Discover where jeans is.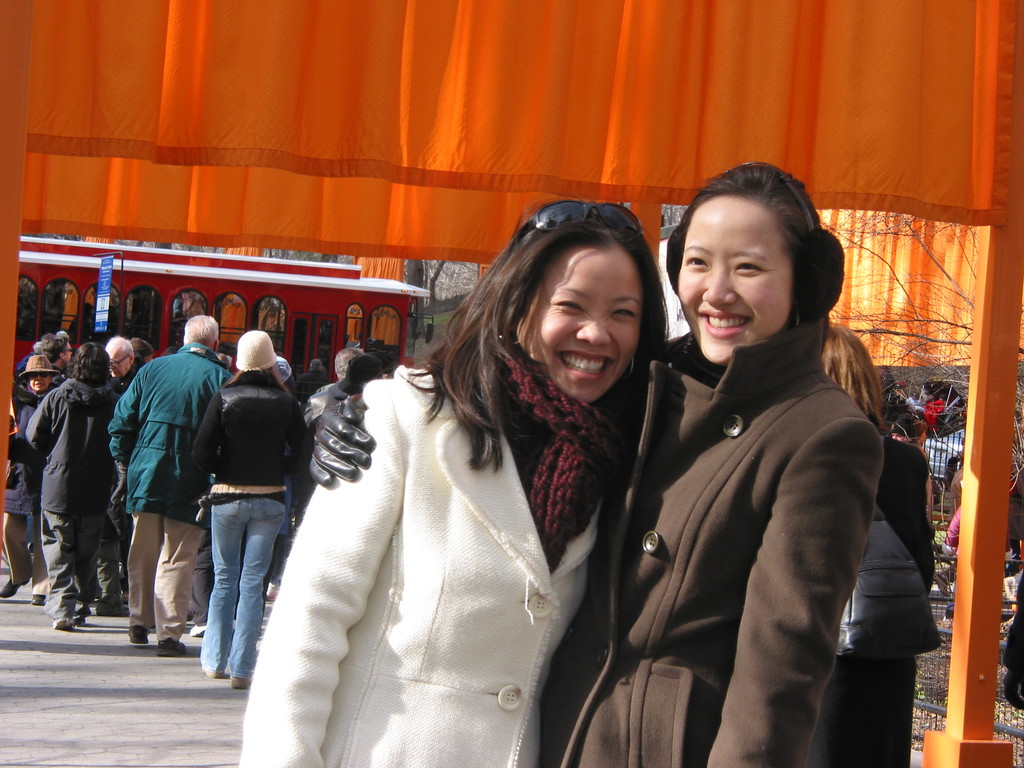
Discovered at [187, 488, 280, 698].
